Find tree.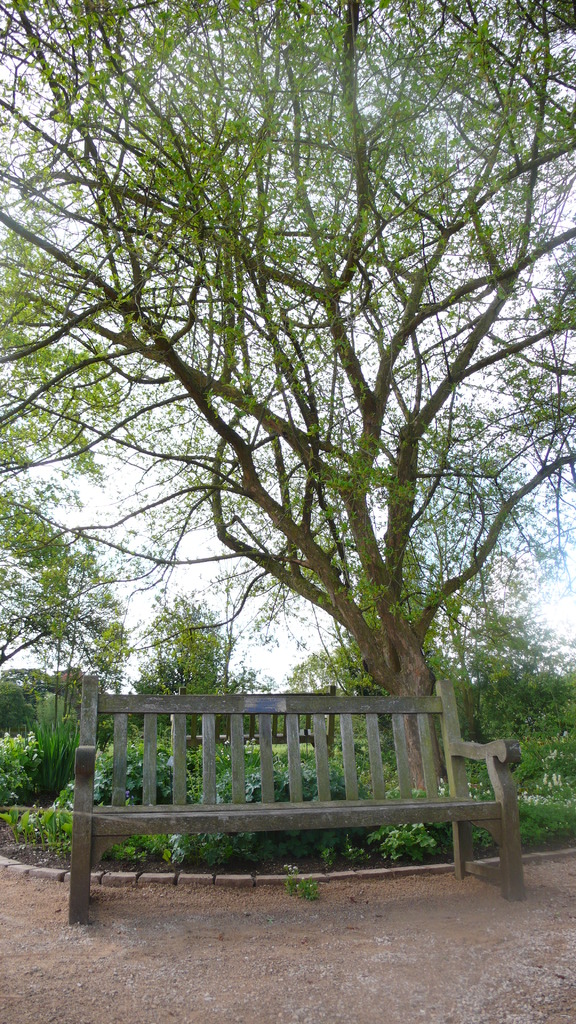
[left=136, top=603, right=248, bottom=738].
